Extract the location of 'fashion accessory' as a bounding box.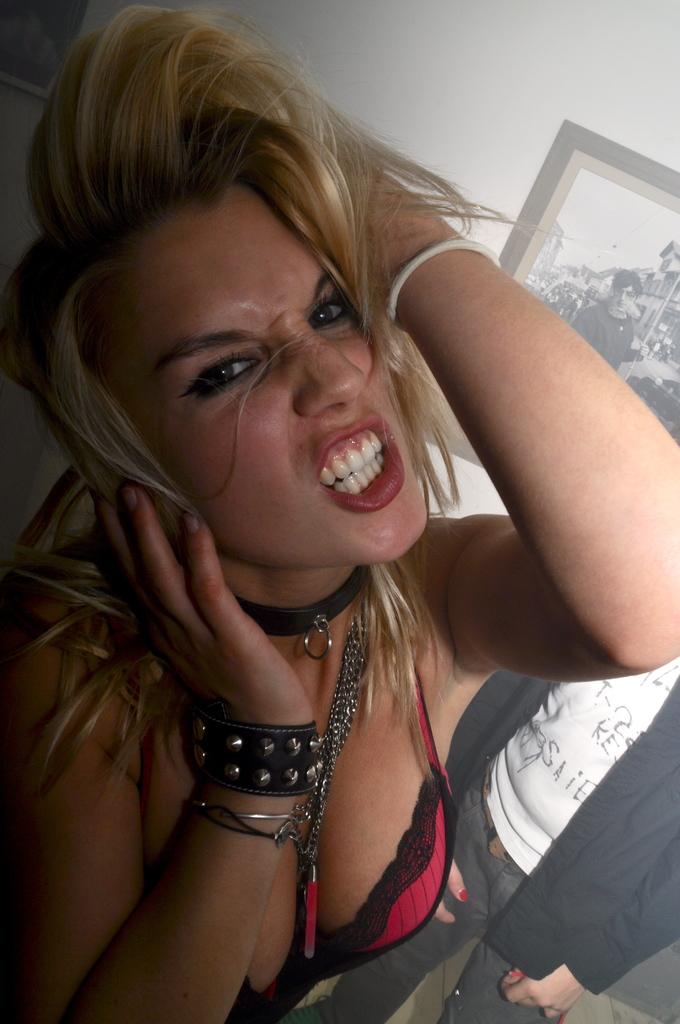
{"x1": 389, "y1": 236, "x2": 505, "y2": 324}.
